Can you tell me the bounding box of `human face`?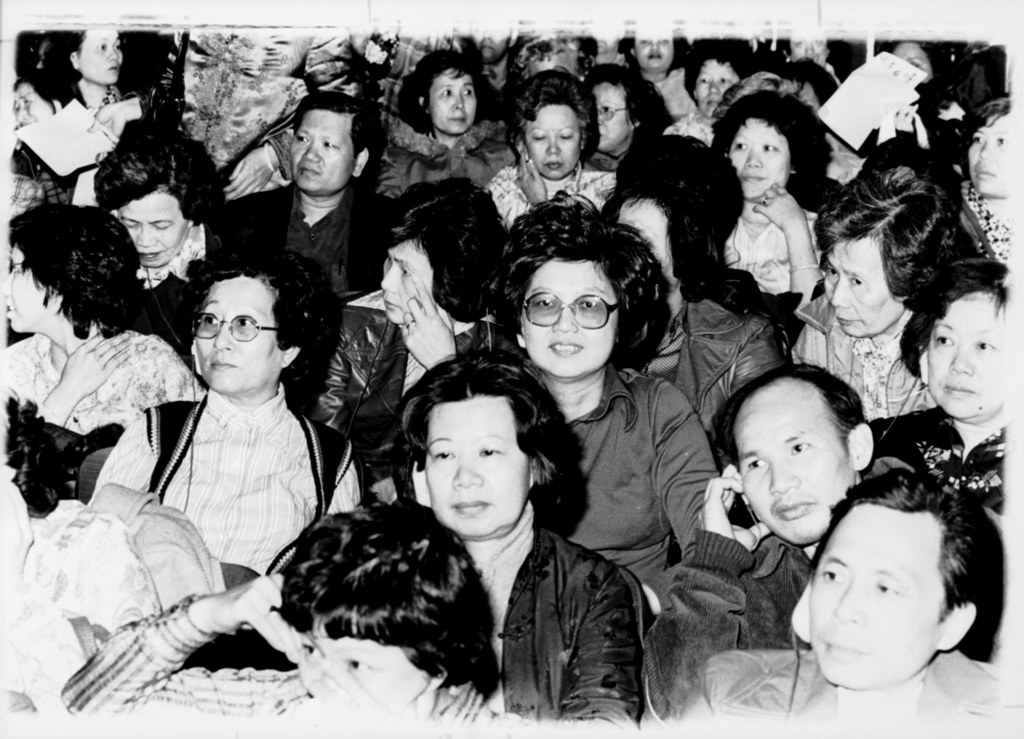
0:245:47:336.
